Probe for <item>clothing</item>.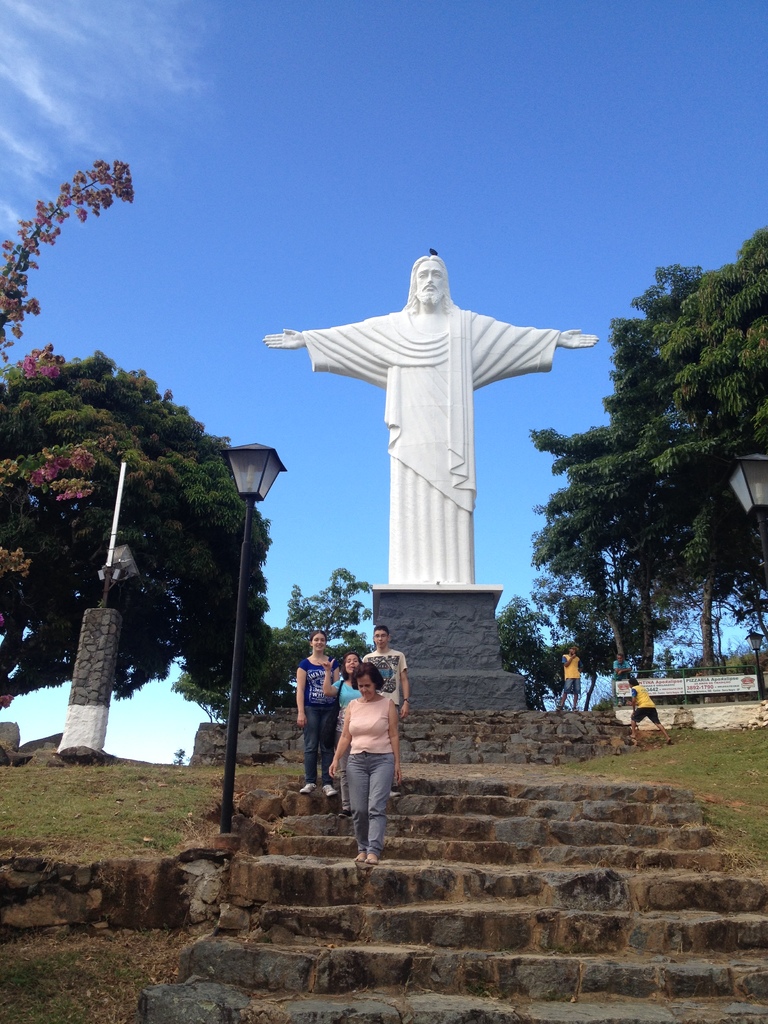
Probe result: {"left": 300, "top": 659, "right": 351, "bottom": 703}.
